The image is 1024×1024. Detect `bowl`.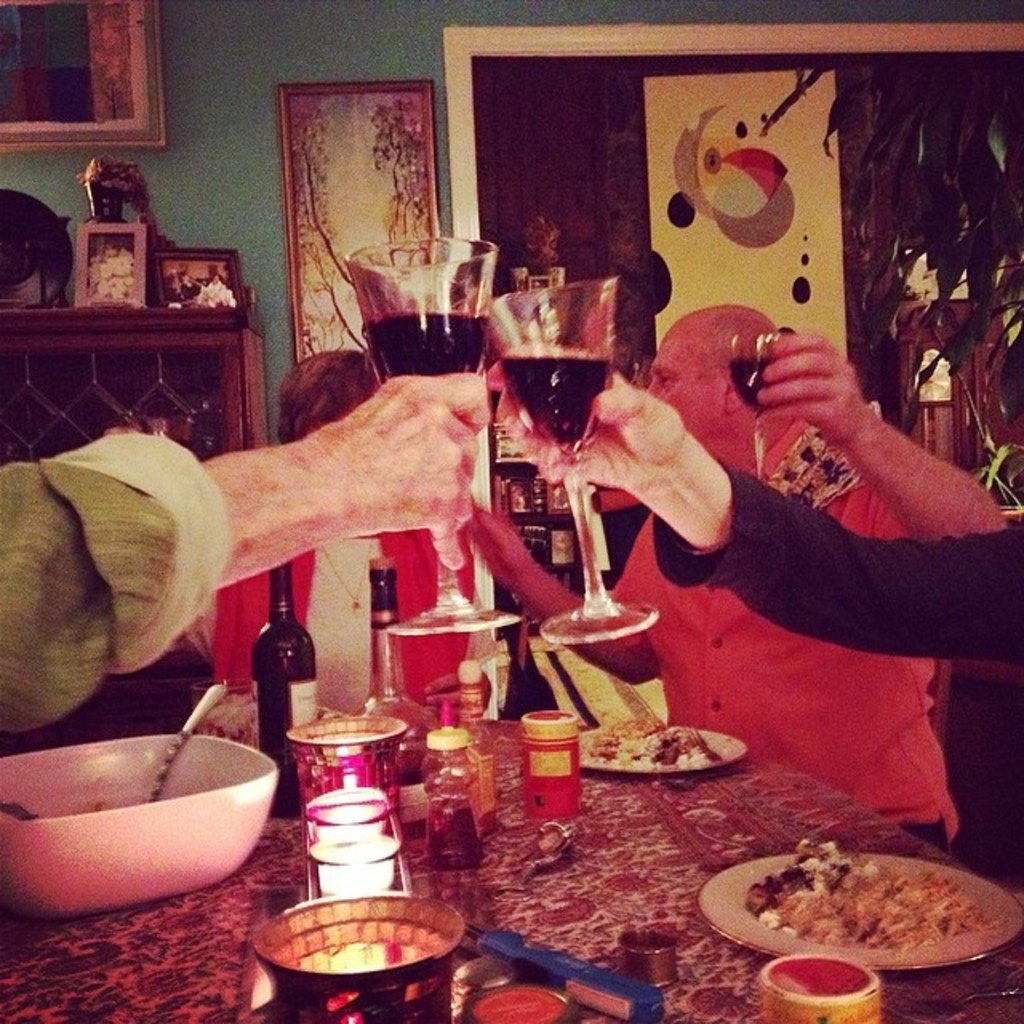
Detection: (0,728,286,910).
